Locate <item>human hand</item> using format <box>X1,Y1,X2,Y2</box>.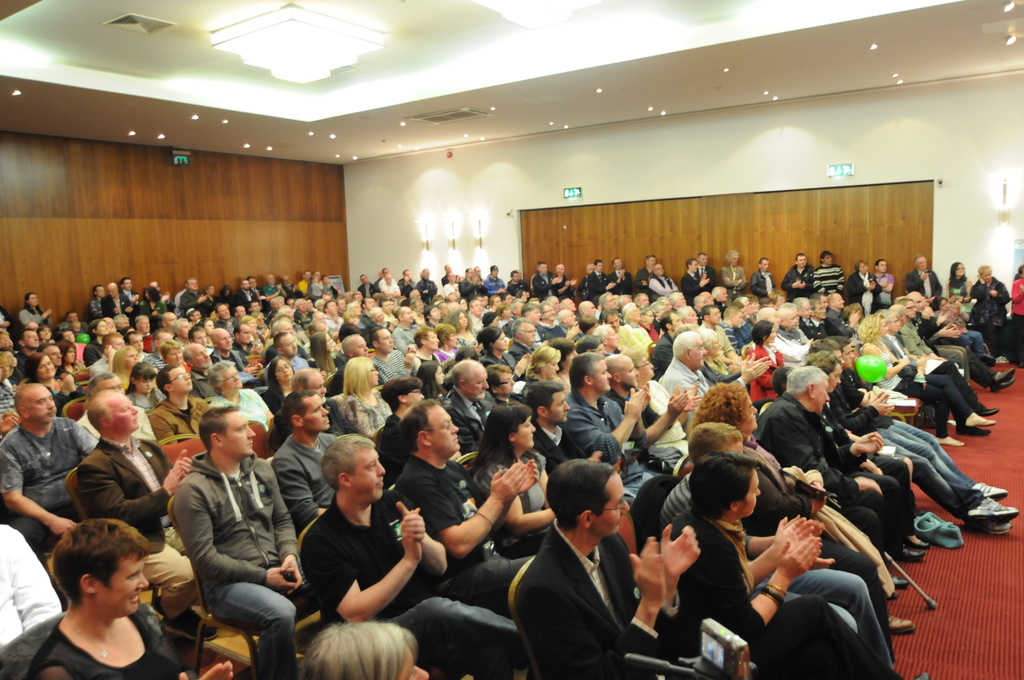
<box>797,280,808,288</box>.
